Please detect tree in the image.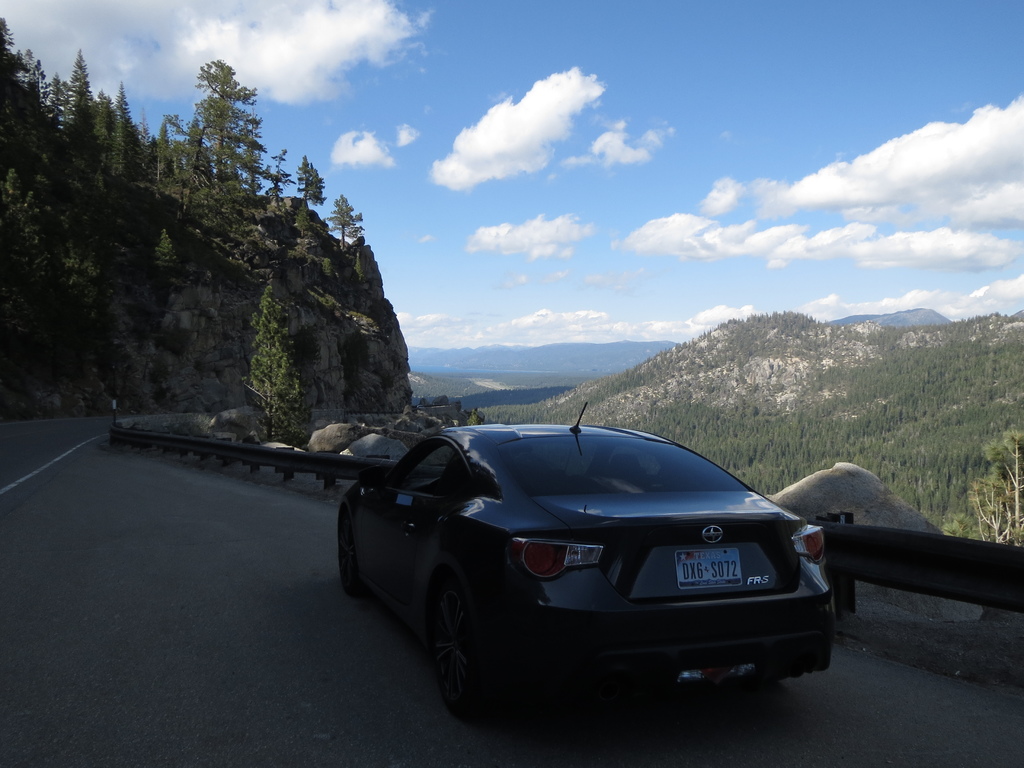
<region>292, 149, 324, 206</region>.
